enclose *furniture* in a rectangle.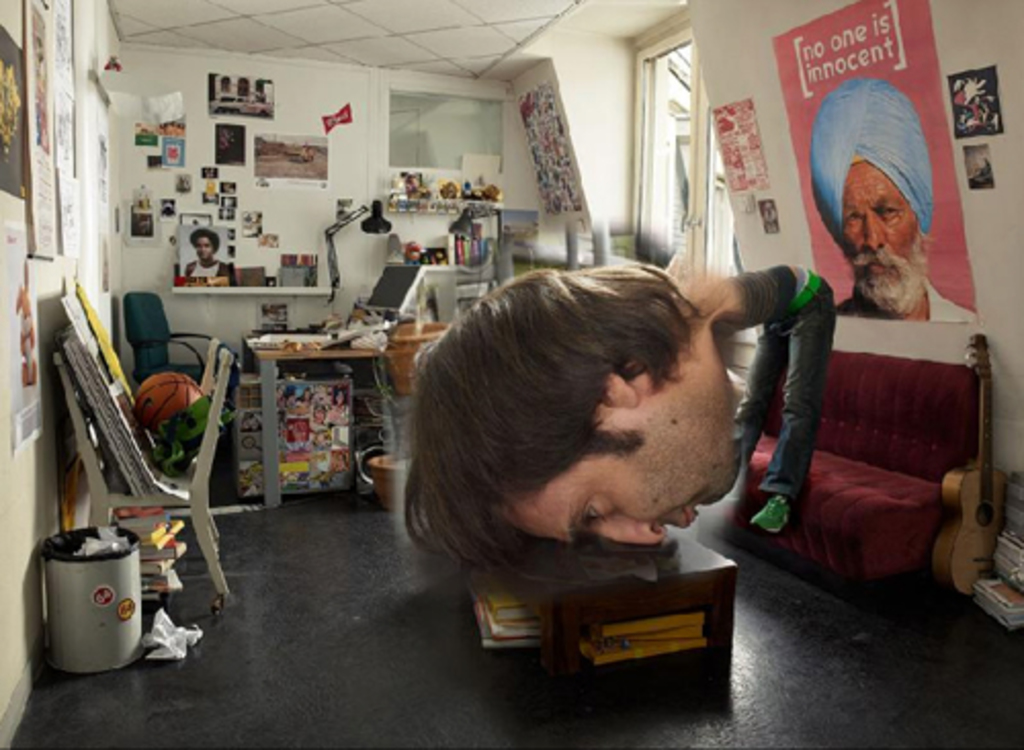
<bbox>53, 340, 238, 611</bbox>.
